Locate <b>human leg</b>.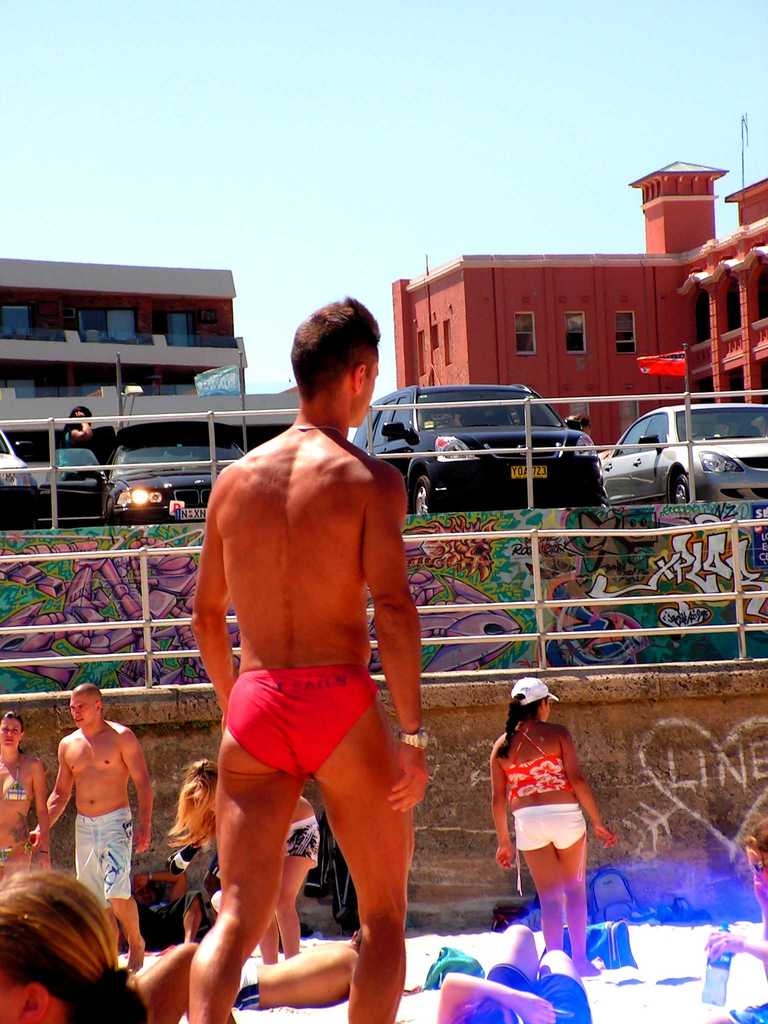
Bounding box: 74:812:151:970.
